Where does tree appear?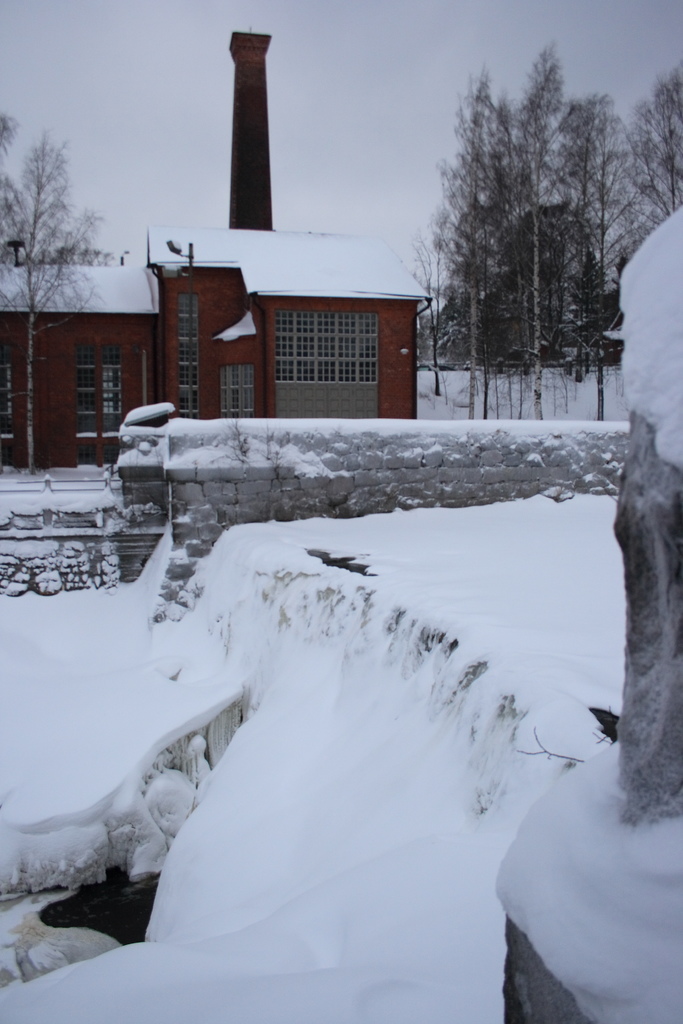
Appears at [621, 70, 682, 240].
